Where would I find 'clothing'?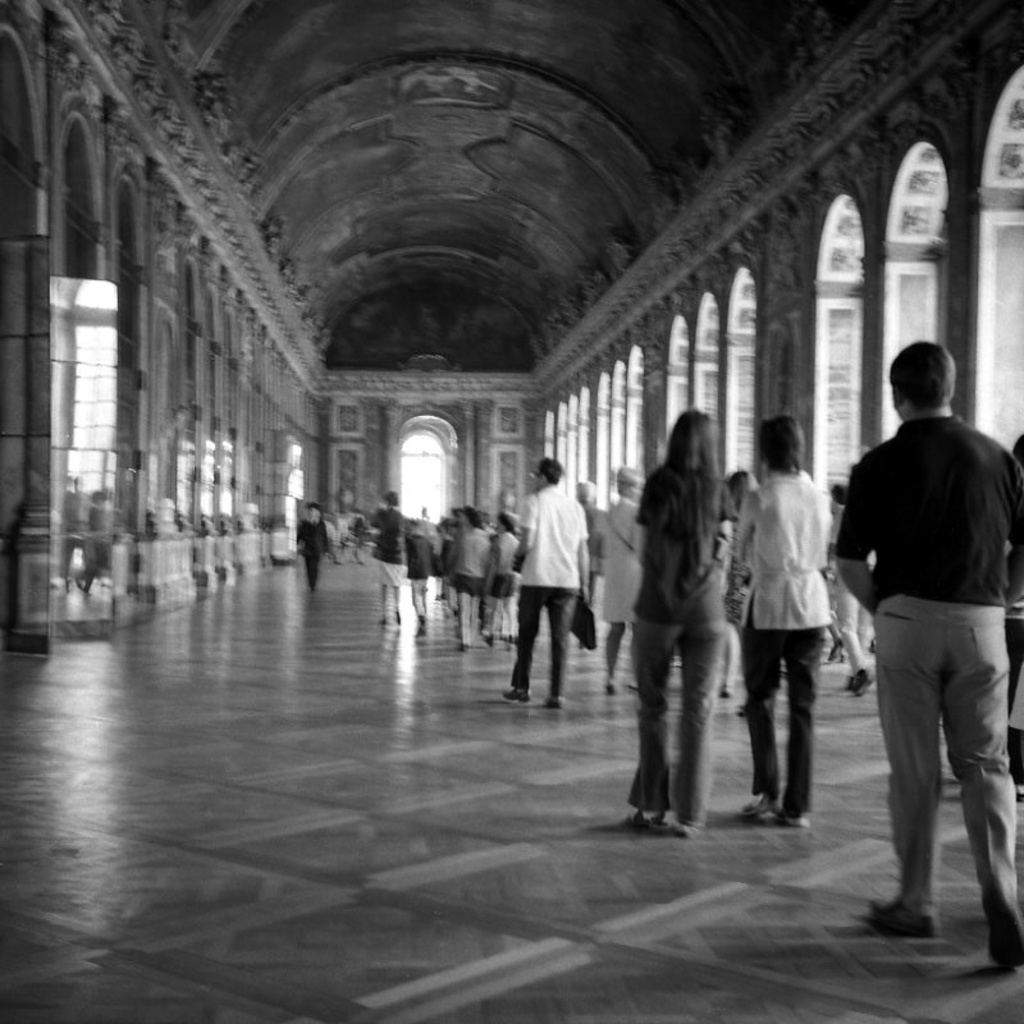
At rect(622, 616, 722, 844).
